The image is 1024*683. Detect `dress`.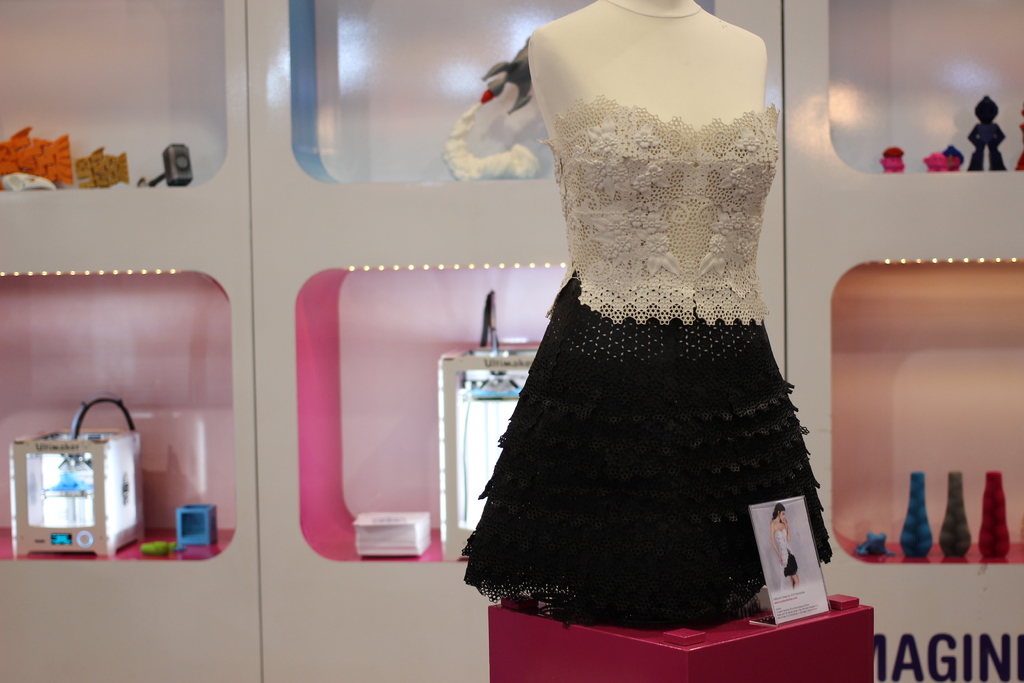
Detection: (left=458, top=0, right=836, bottom=630).
